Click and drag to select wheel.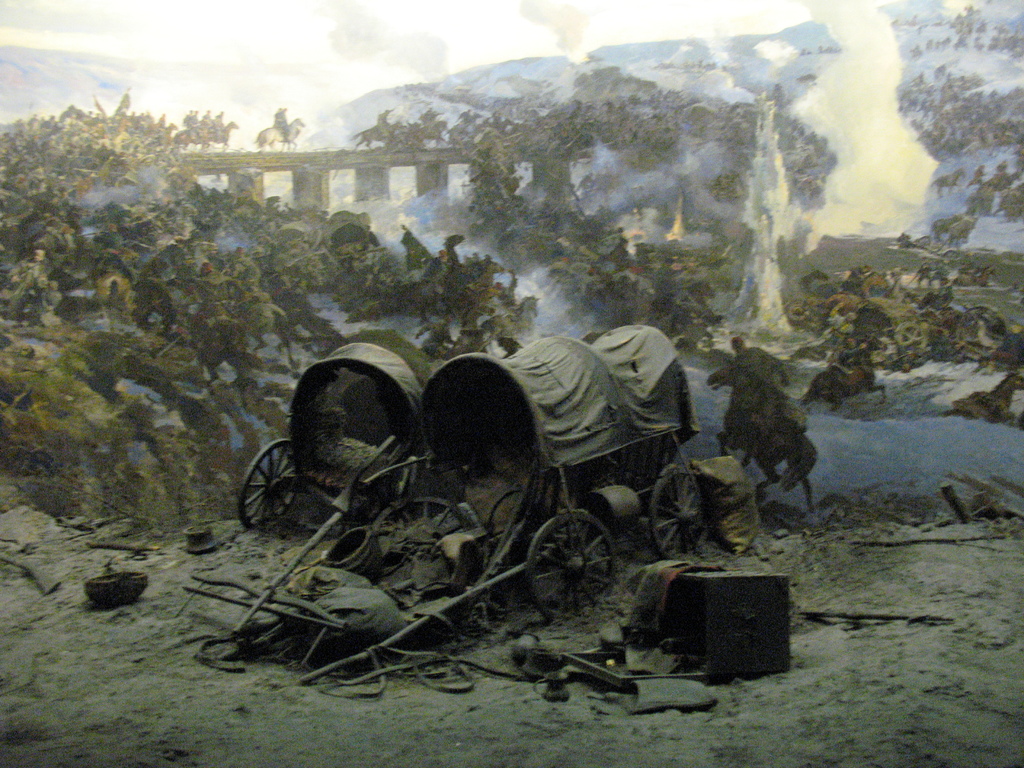
Selection: bbox(372, 492, 474, 528).
